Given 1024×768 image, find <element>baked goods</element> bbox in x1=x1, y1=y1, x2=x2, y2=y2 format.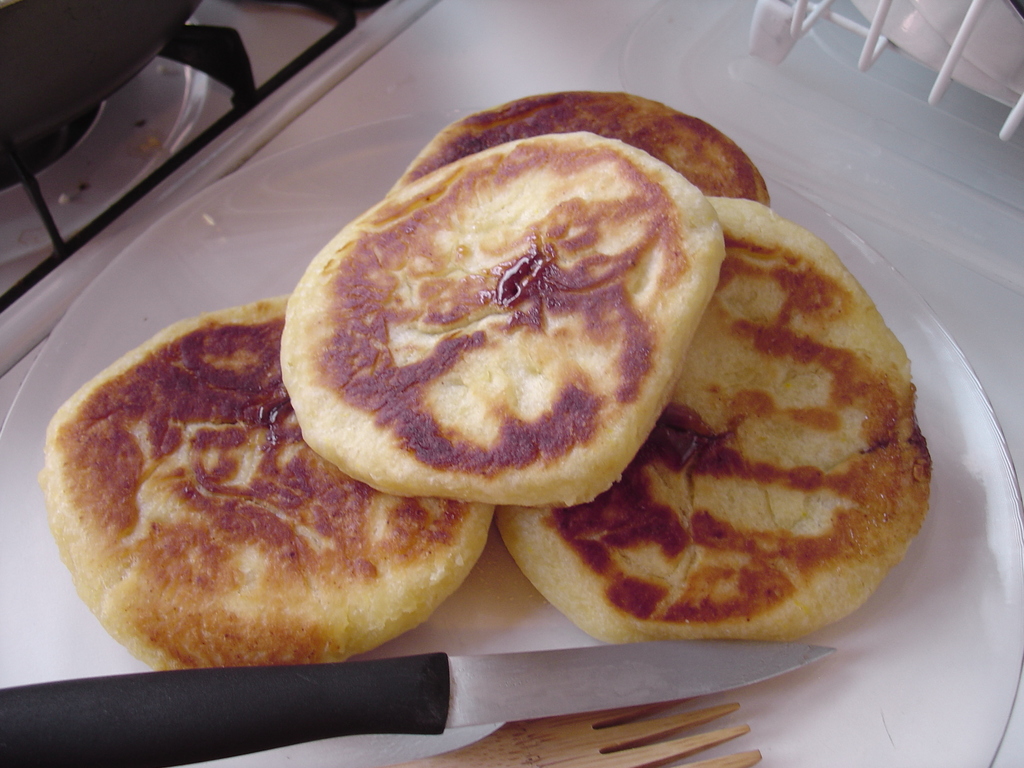
x1=500, y1=198, x2=941, y2=651.
